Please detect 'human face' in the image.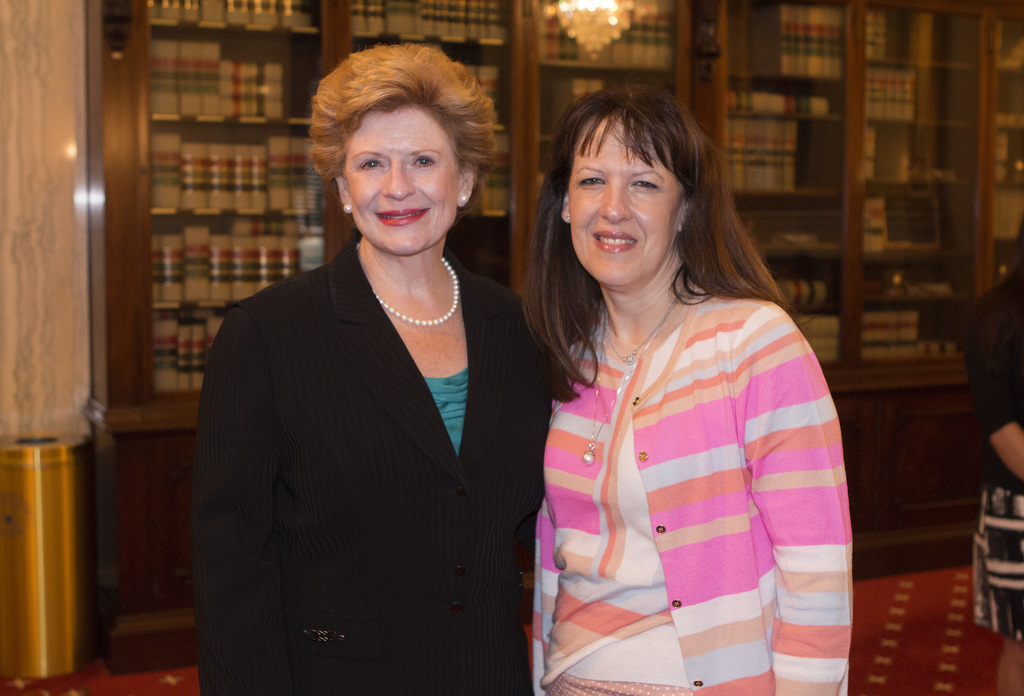
x1=344 y1=110 x2=461 y2=255.
